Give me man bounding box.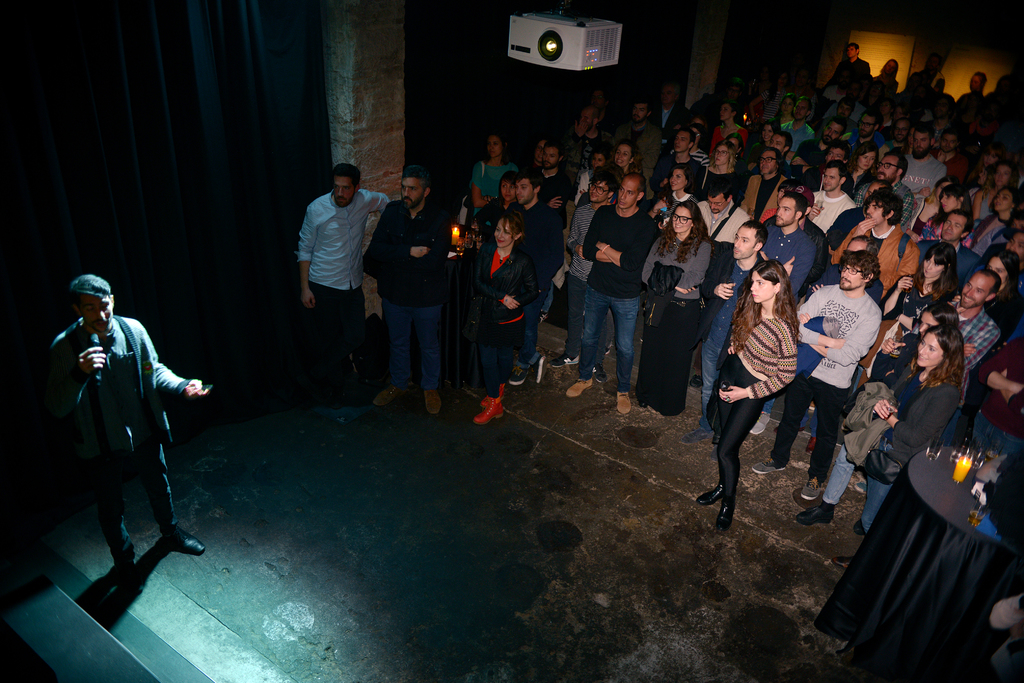
[765, 191, 816, 301].
